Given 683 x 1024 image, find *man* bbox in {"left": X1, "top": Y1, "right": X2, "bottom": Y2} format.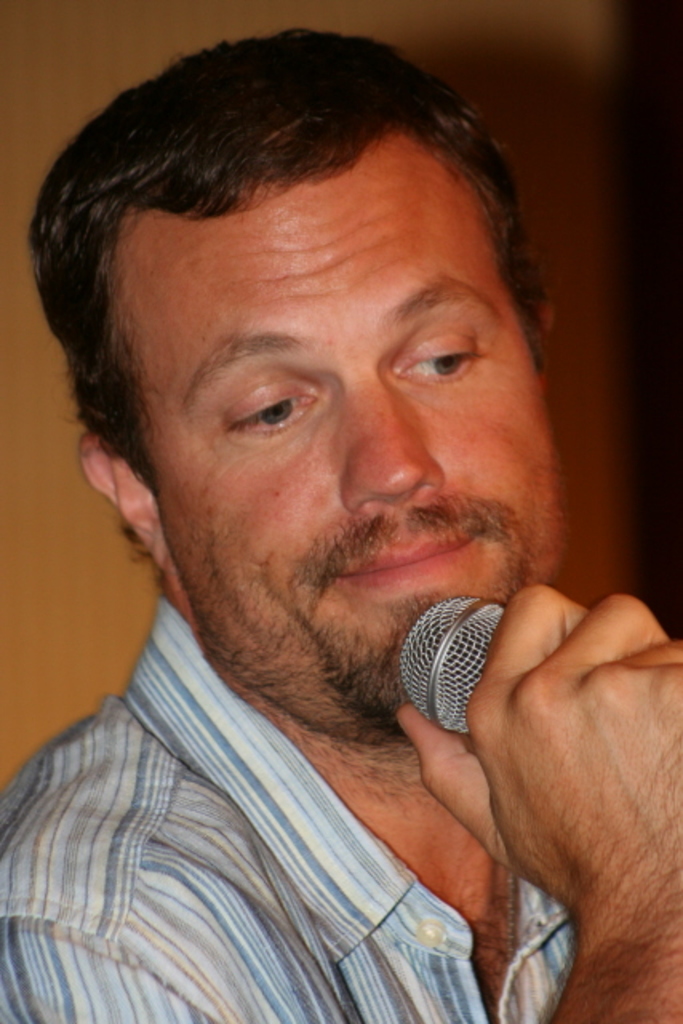
{"left": 0, "top": 50, "right": 664, "bottom": 1002}.
